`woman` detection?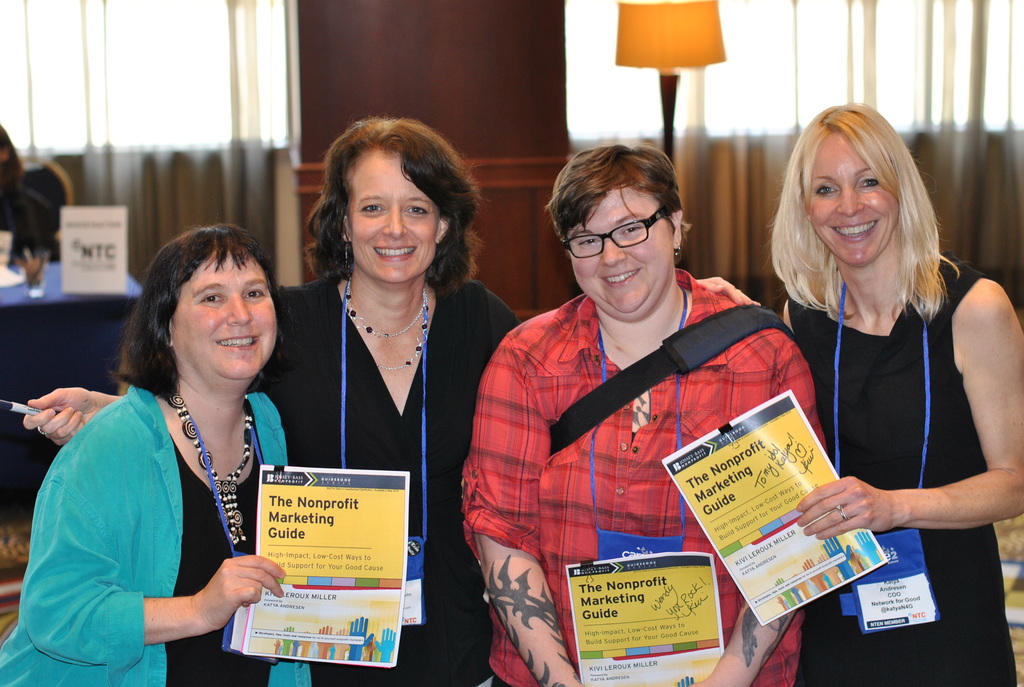
{"left": 767, "top": 102, "right": 1023, "bottom": 686}
